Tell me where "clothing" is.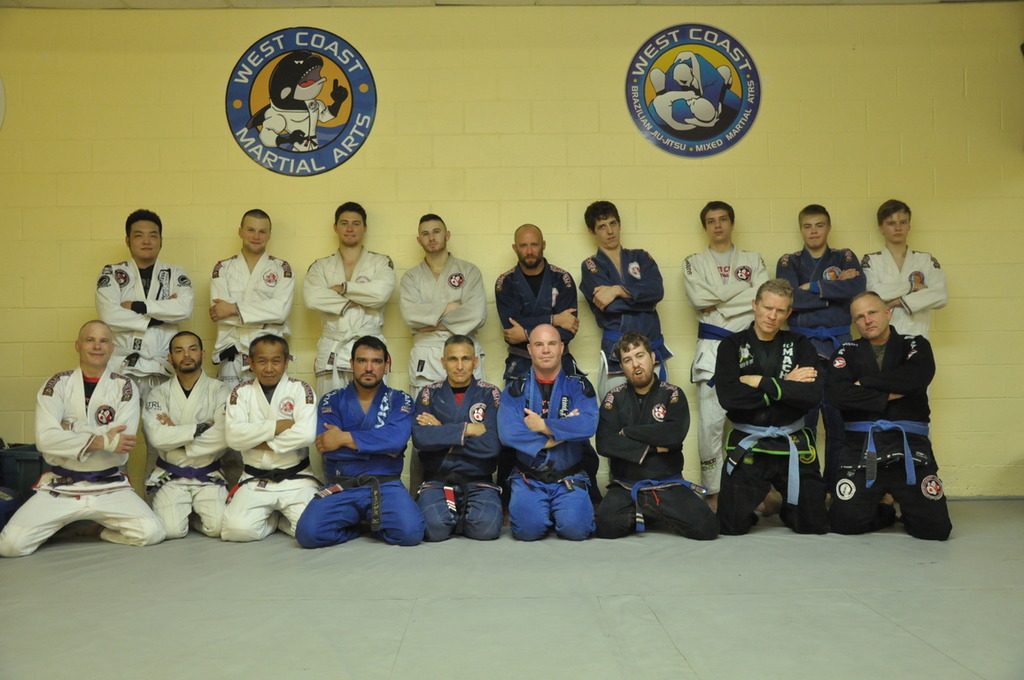
"clothing" is at 495, 368, 601, 544.
